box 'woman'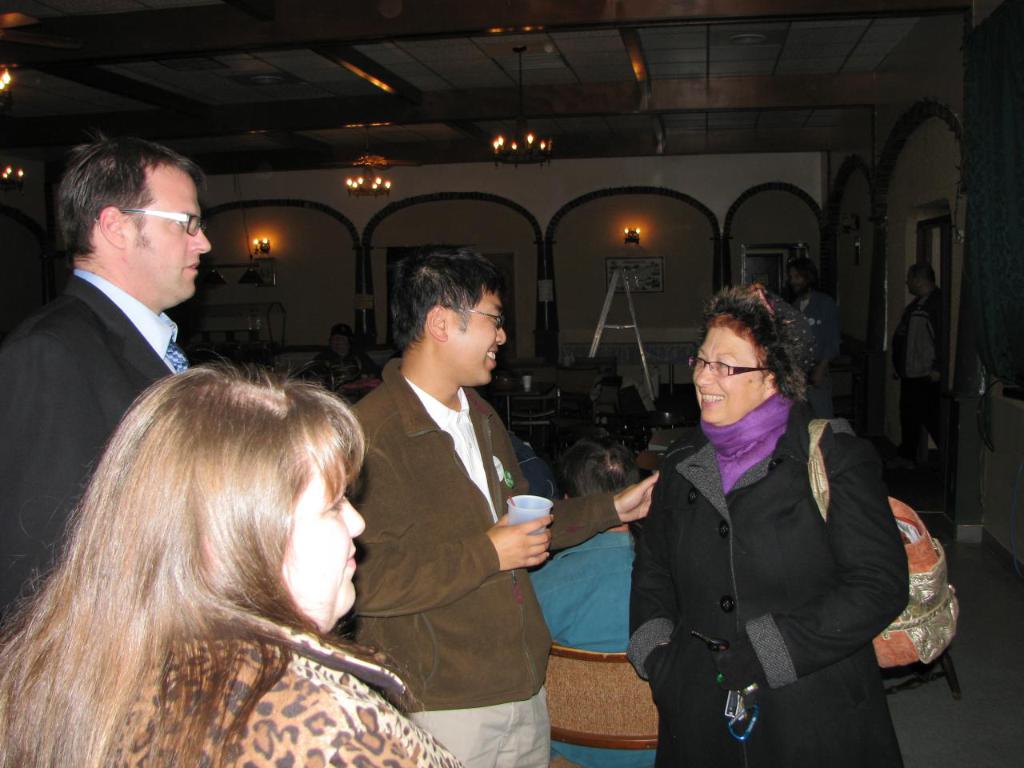
[x1=0, y1=362, x2=466, y2=767]
